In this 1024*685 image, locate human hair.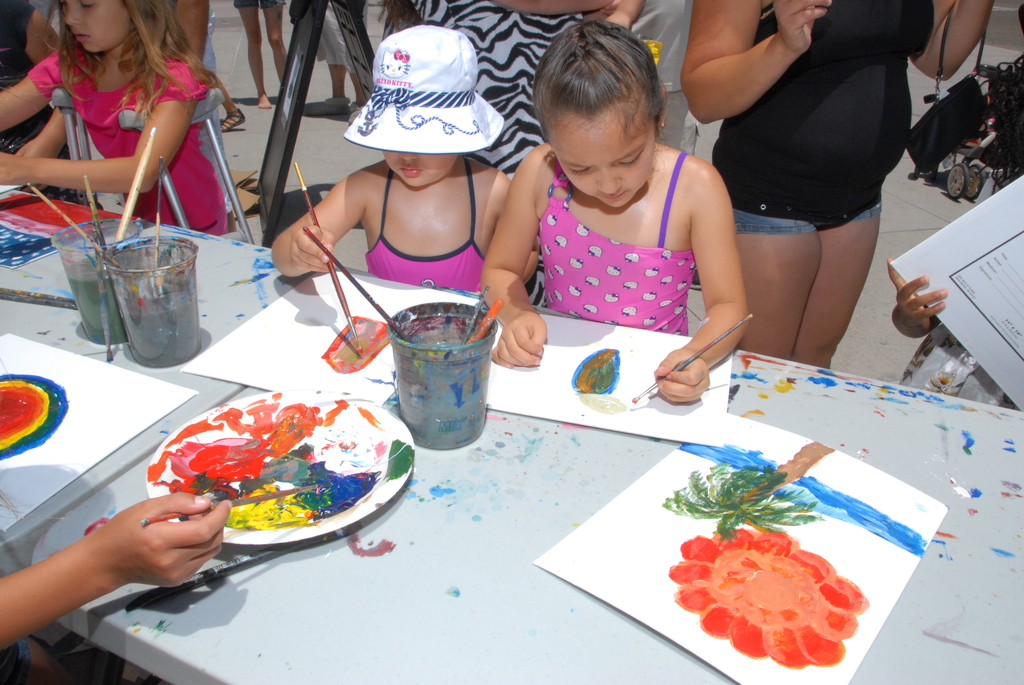
Bounding box: (x1=44, y1=0, x2=227, y2=122).
